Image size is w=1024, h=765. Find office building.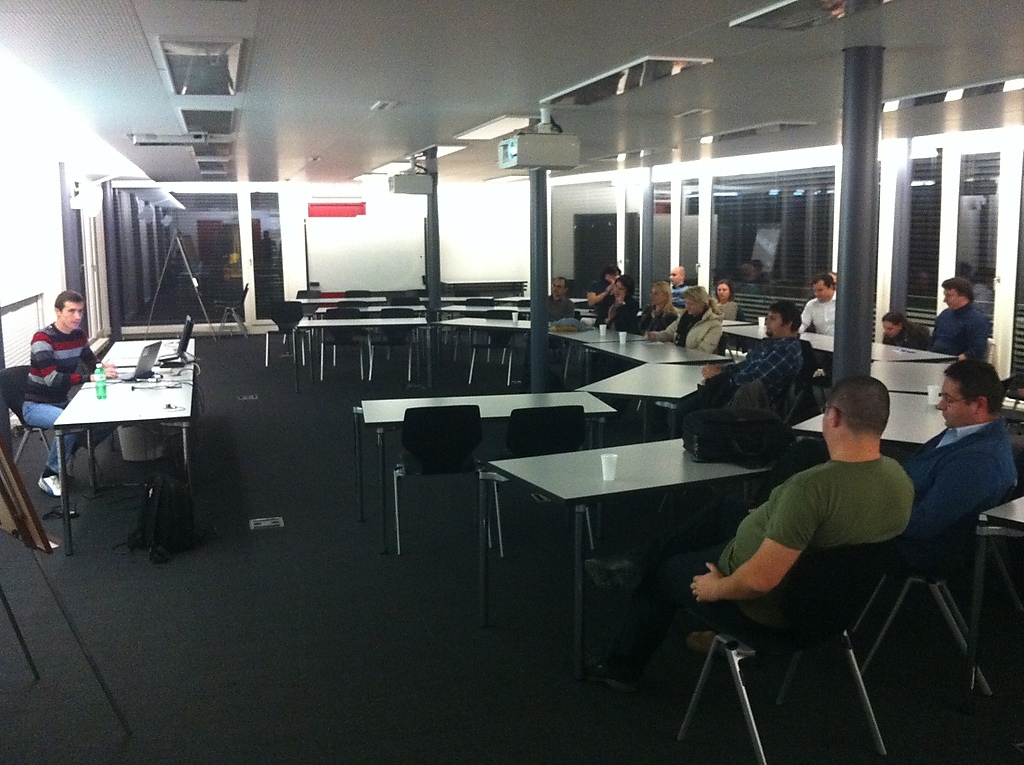
<box>88,0,961,741</box>.
